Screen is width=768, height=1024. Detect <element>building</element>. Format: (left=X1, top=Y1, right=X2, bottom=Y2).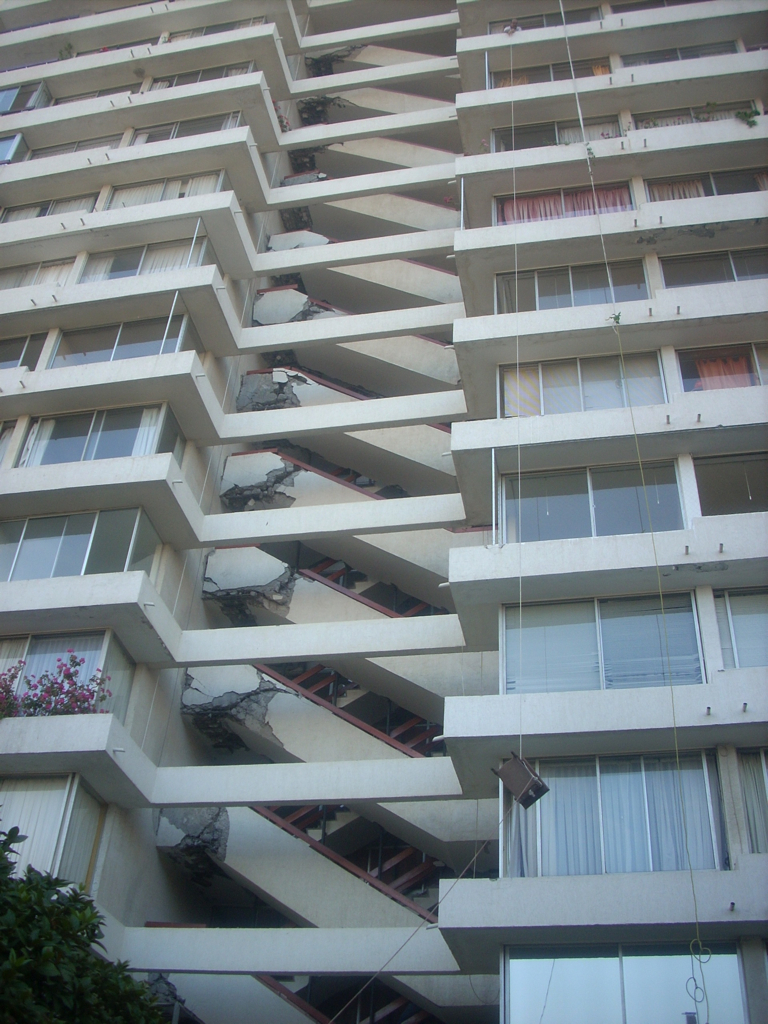
(left=0, top=0, right=767, bottom=1023).
